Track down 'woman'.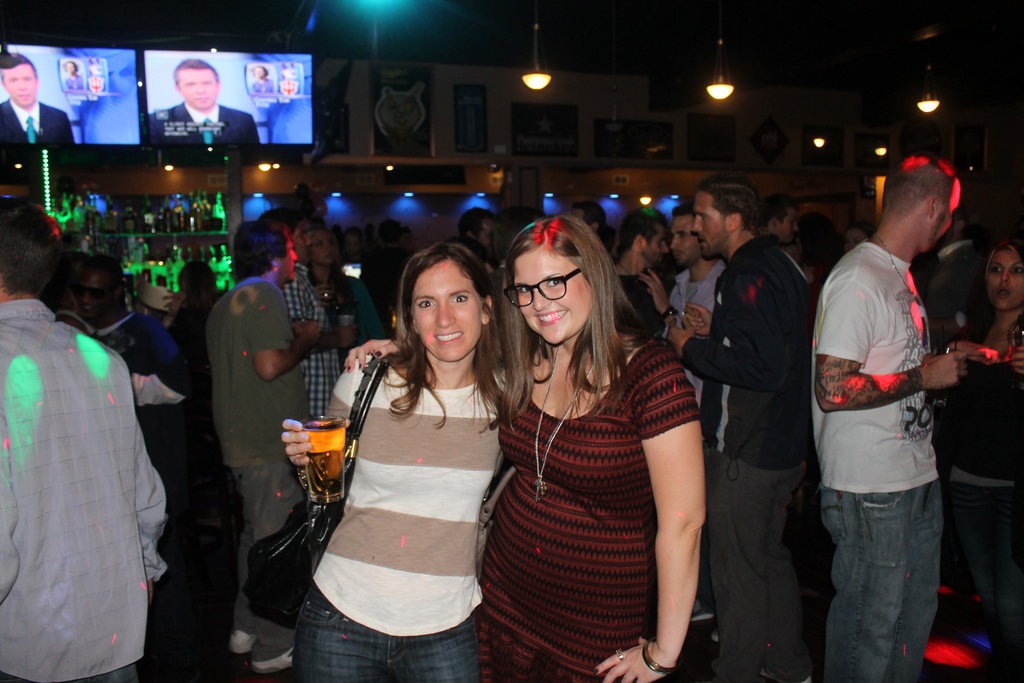
Tracked to Rect(248, 64, 274, 92).
